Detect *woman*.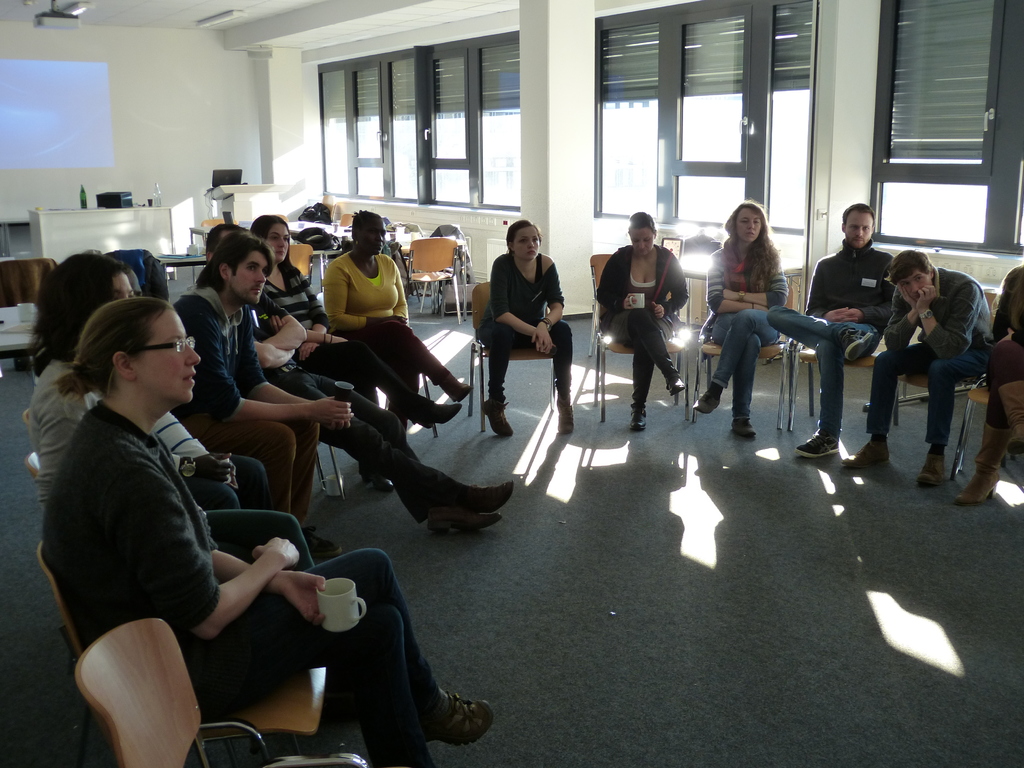
Detected at BBox(711, 197, 814, 457).
